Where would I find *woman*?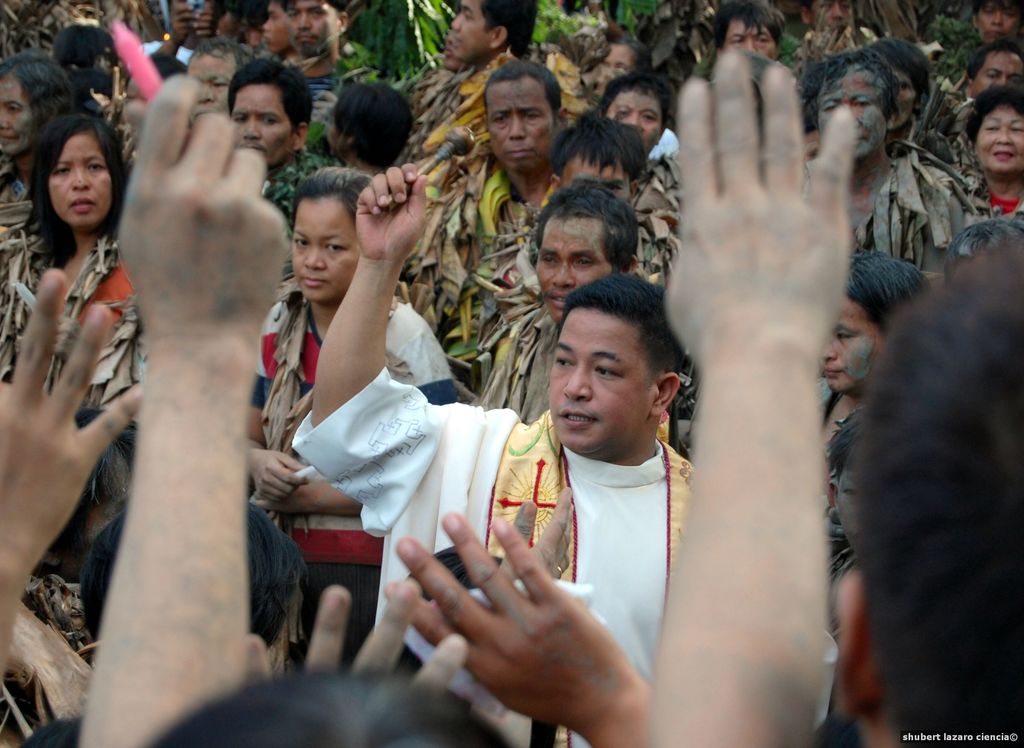
At x1=248 y1=166 x2=465 y2=680.
